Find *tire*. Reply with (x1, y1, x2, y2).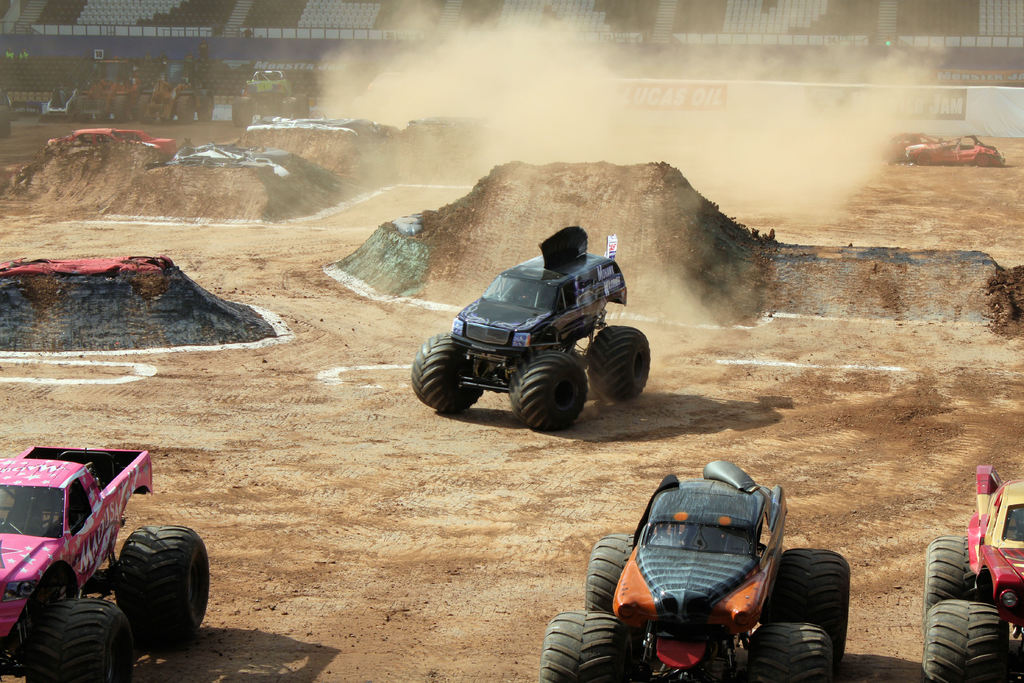
(917, 153, 932, 165).
